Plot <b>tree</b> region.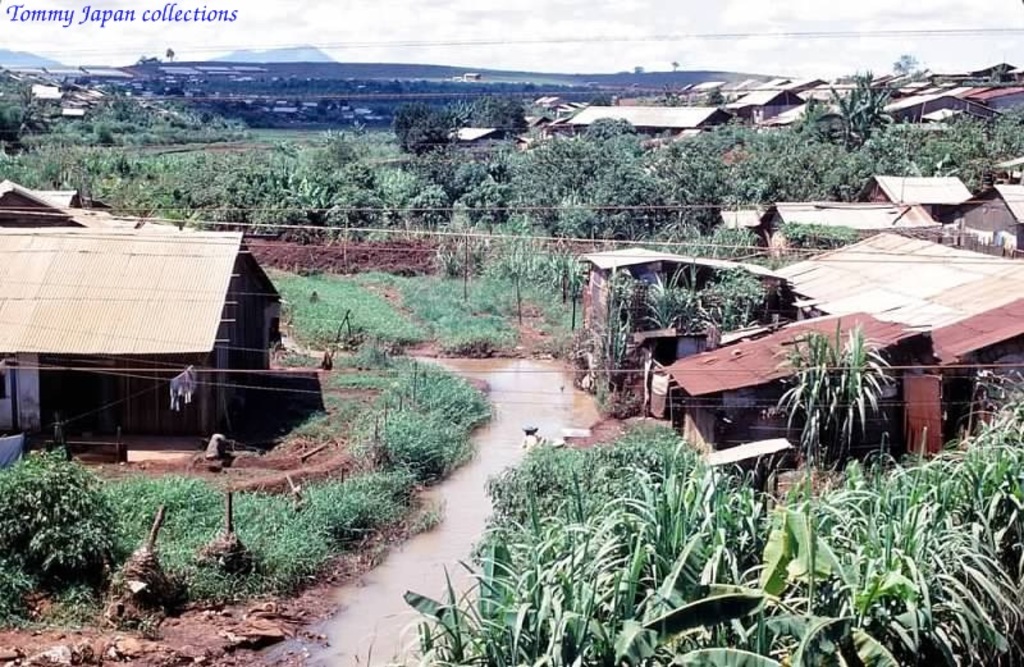
Plotted at select_region(664, 191, 728, 246).
